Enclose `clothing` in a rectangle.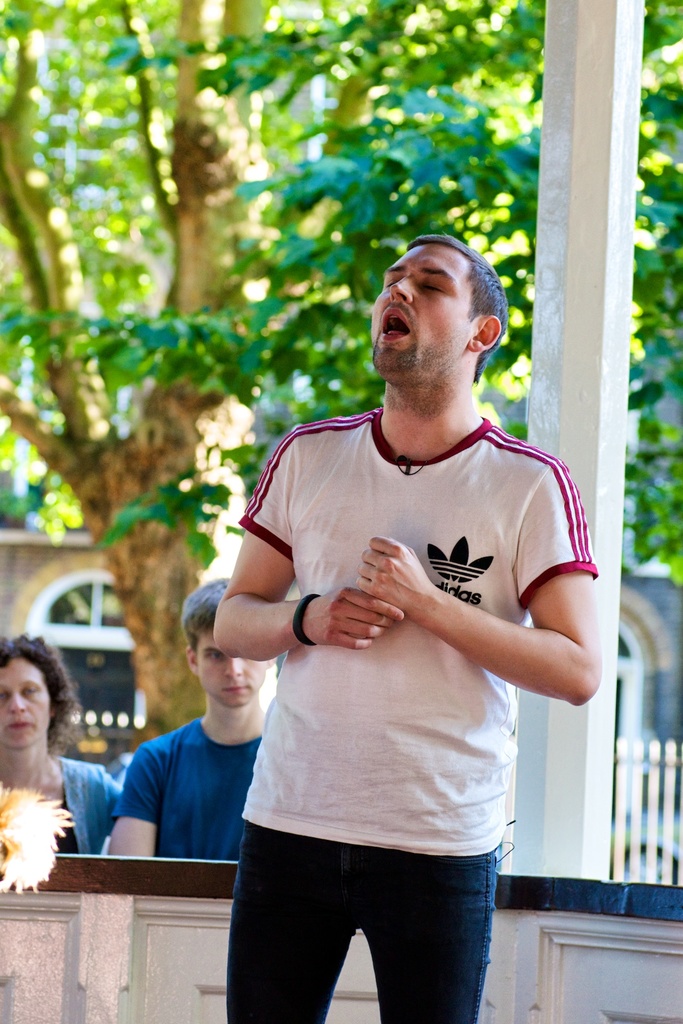
pyautogui.locateOnScreen(56, 751, 115, 851).
